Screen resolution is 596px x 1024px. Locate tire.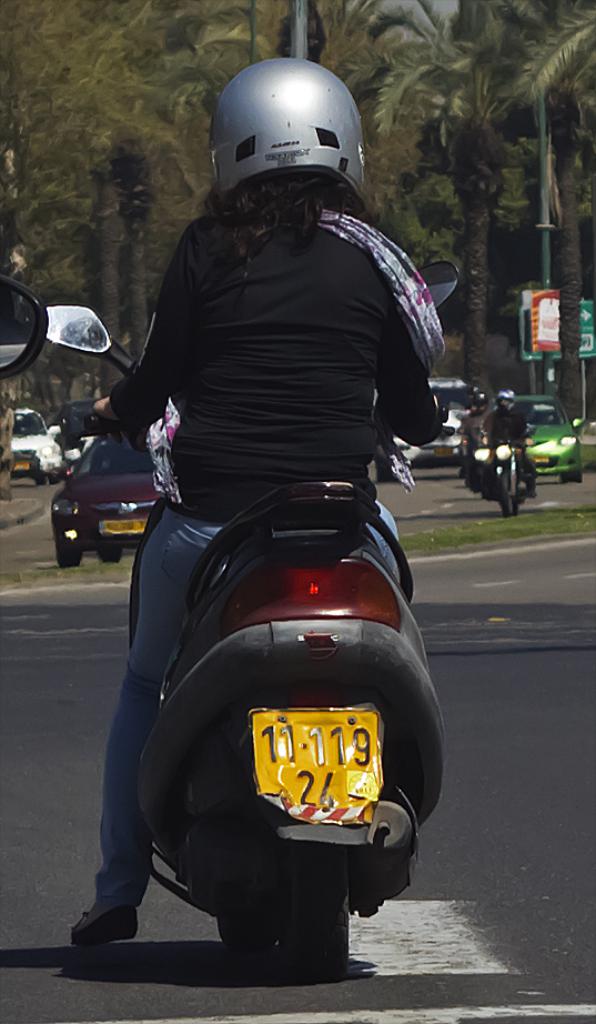
[568,464,580,483].
